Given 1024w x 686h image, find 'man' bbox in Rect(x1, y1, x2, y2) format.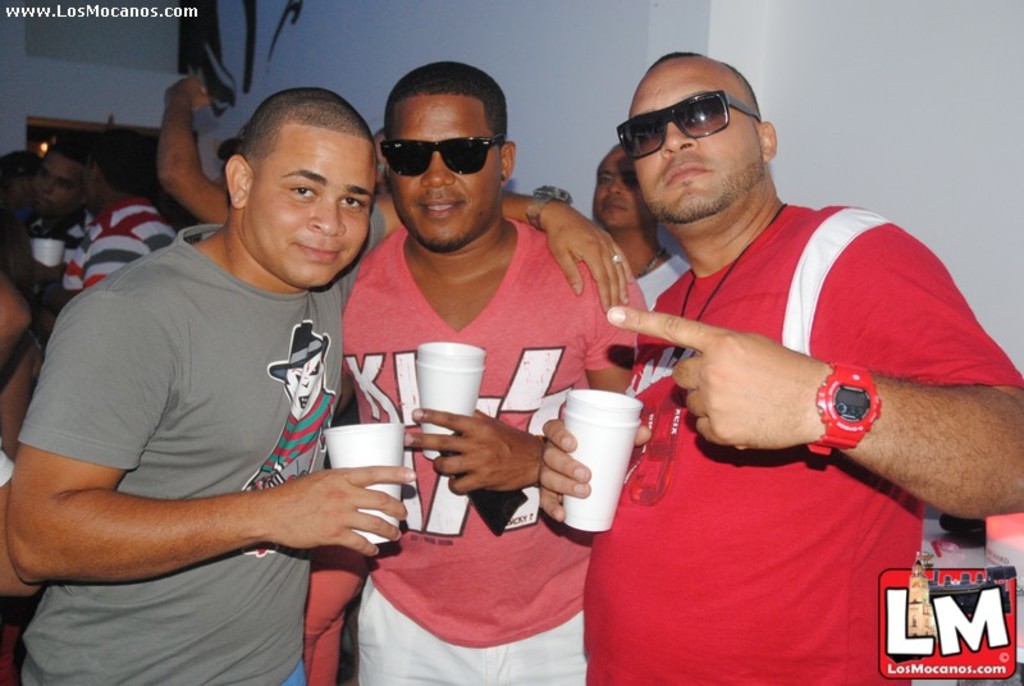
Rect(46, 138, 178, 311).
